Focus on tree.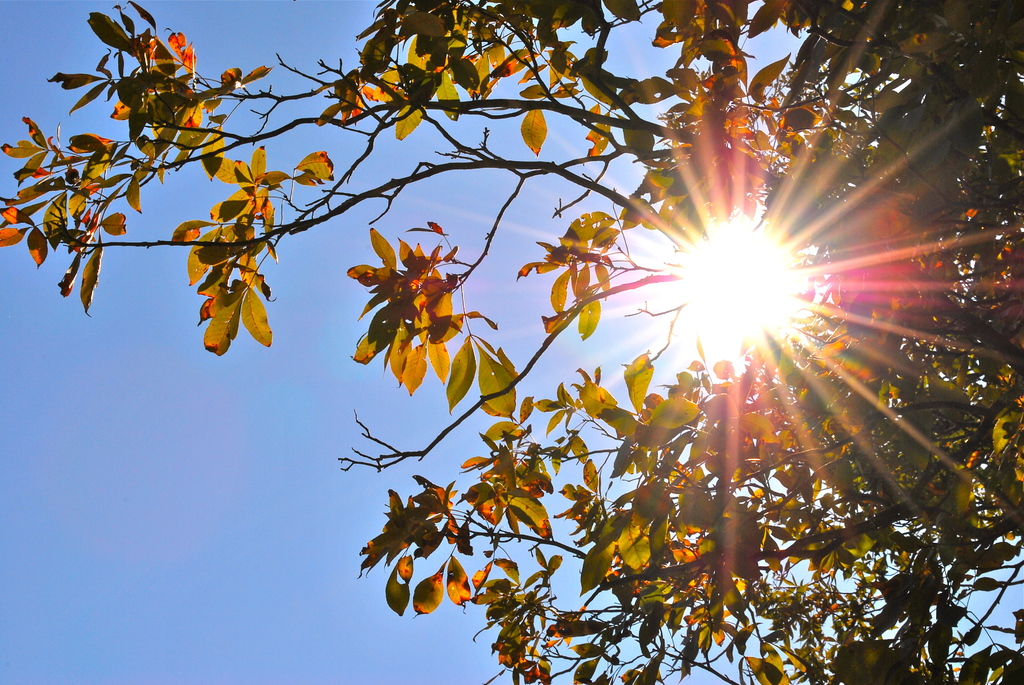
Focused at pyautogui.locateOnScreen(214, 17, 1018, 684).
